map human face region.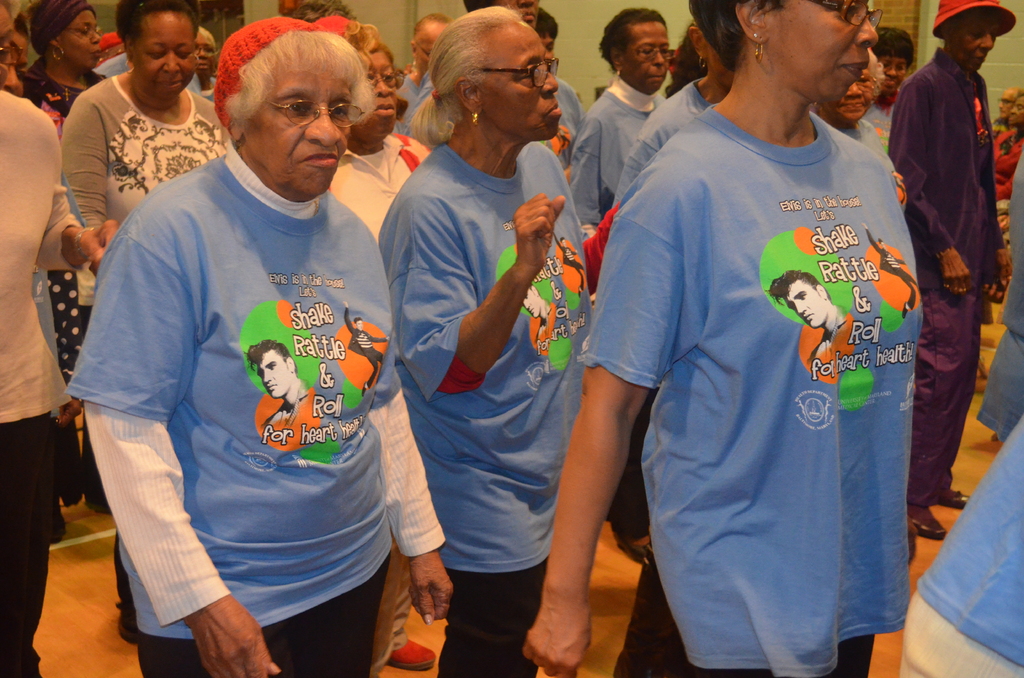
Mapped to bbox=[948, 0, 1000, 67].
